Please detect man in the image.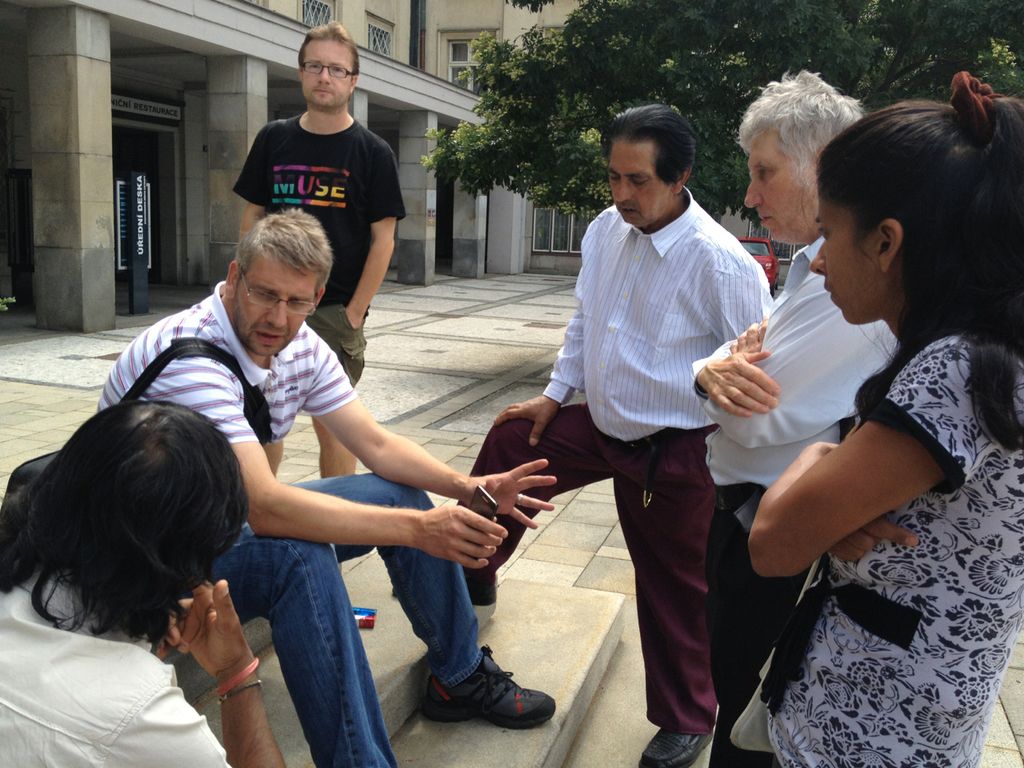
x1=231 y1=18 x2=407 y2=474.
